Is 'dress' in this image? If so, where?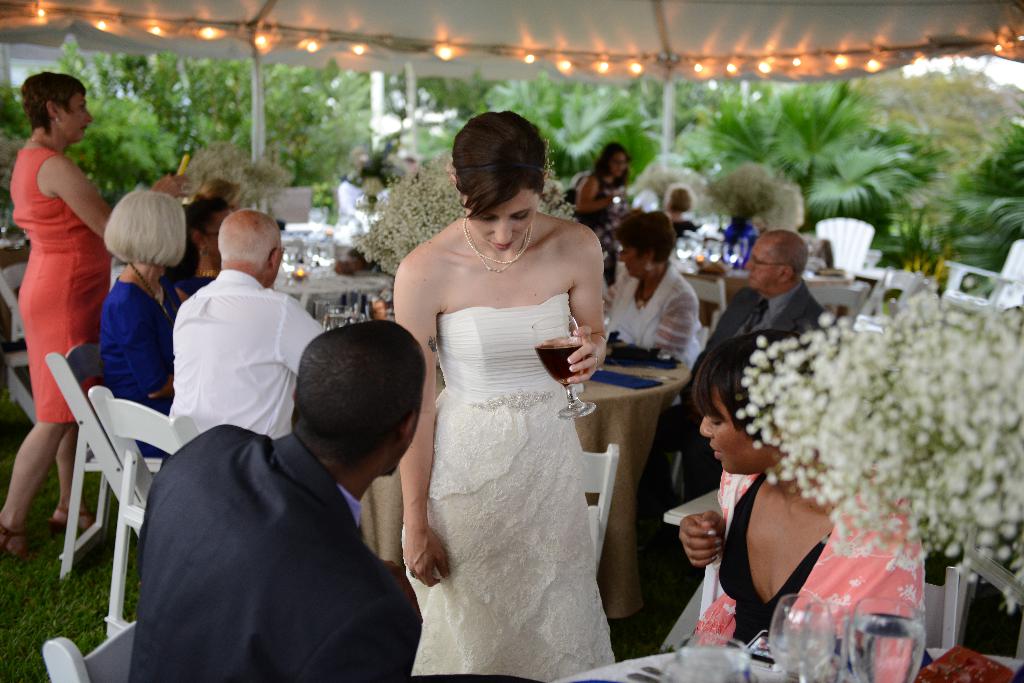
Yes, at [left=13, top=148, right=113, bottom=424].
